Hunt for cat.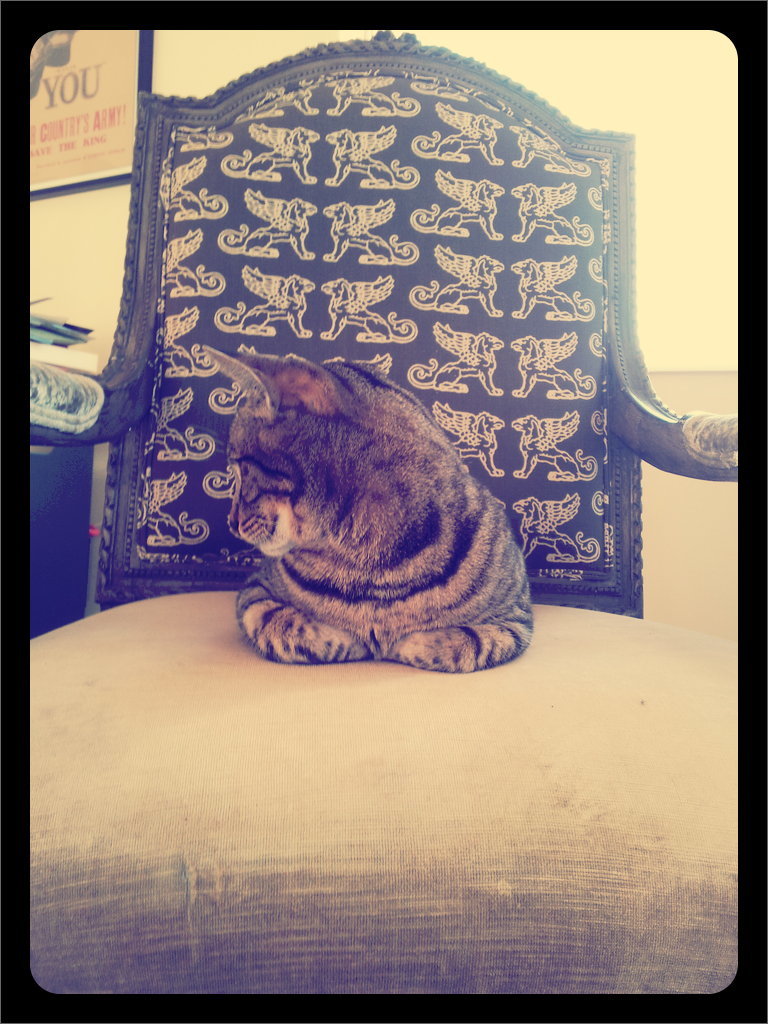
Hunted down at box=[197, 345, 532, 671].
